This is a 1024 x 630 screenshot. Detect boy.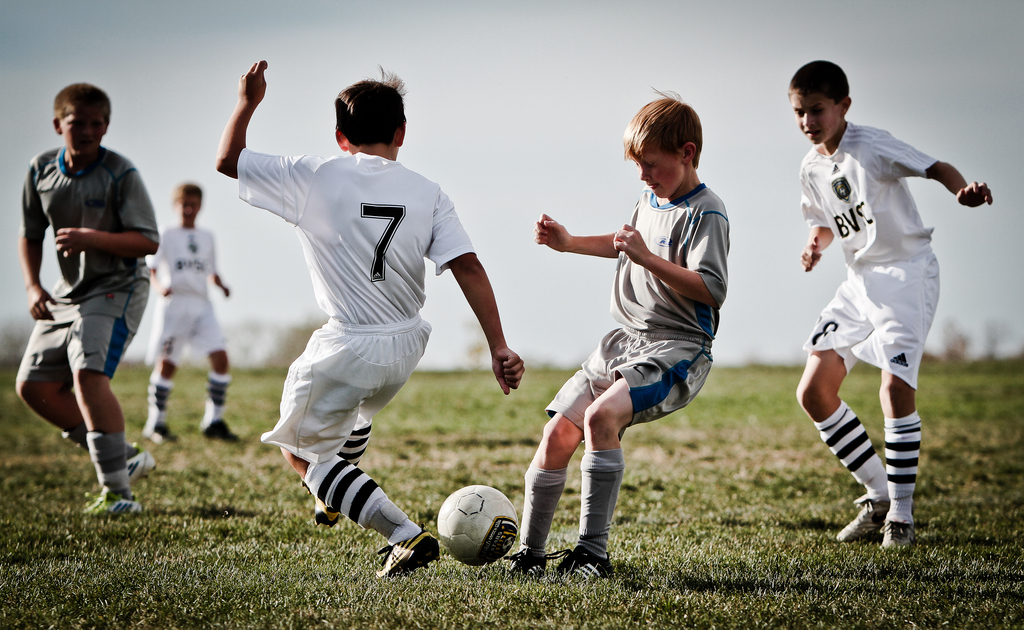
[144,181,240,440].
